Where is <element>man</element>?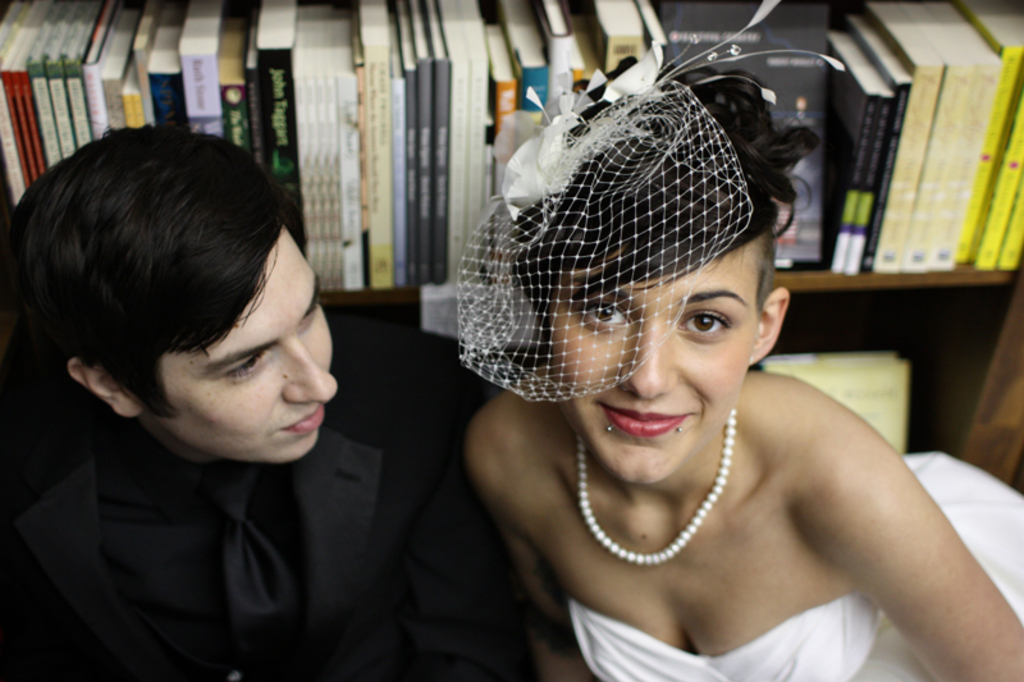
rect(0, 109, 422, 668).
